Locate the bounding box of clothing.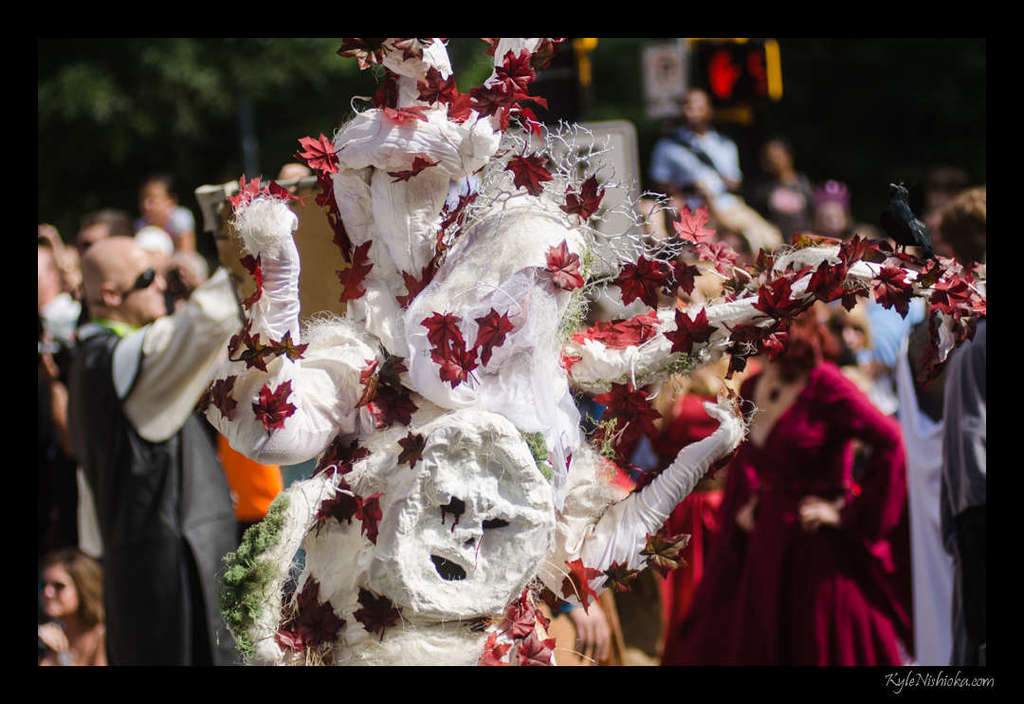
Bounding box: 670 335 938 677.
